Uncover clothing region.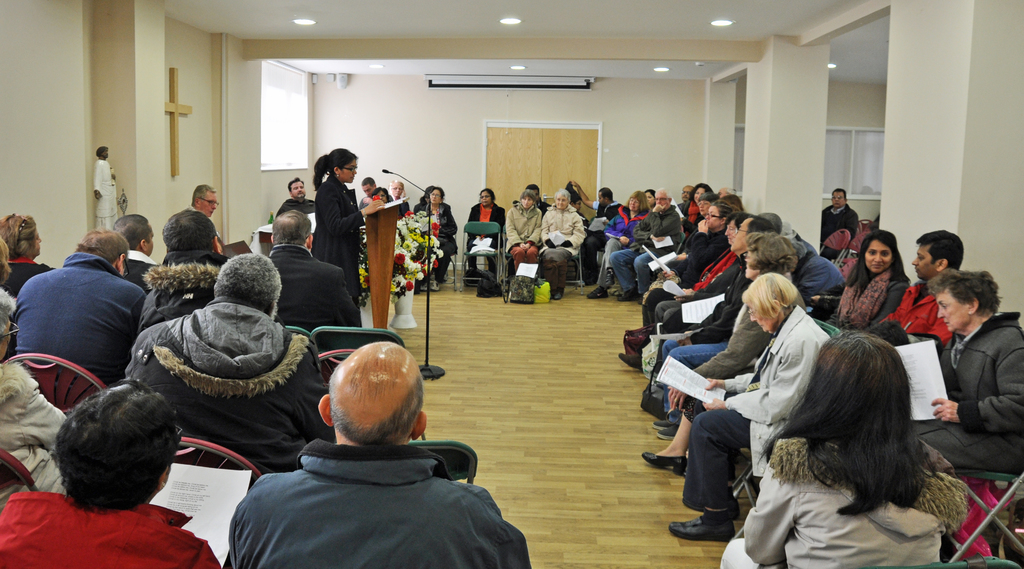
Uncovered: l=789, t=250, r=839, b=320.
